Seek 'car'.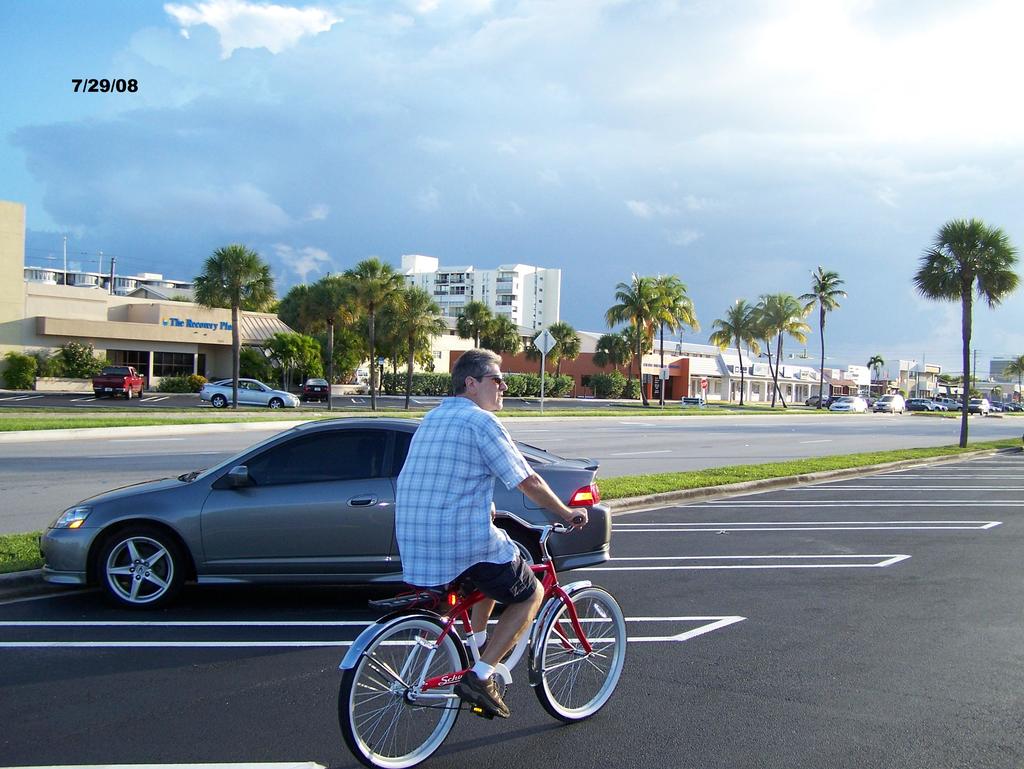
[833, 395, 866, 411].
